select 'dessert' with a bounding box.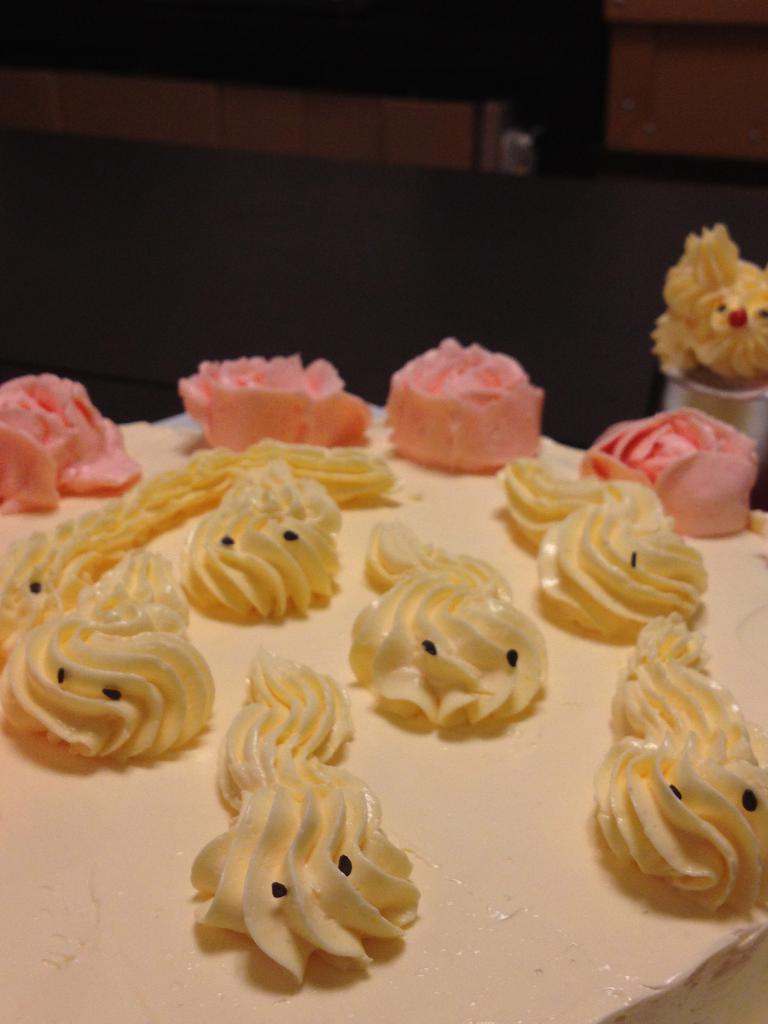
494 456 711 634.
